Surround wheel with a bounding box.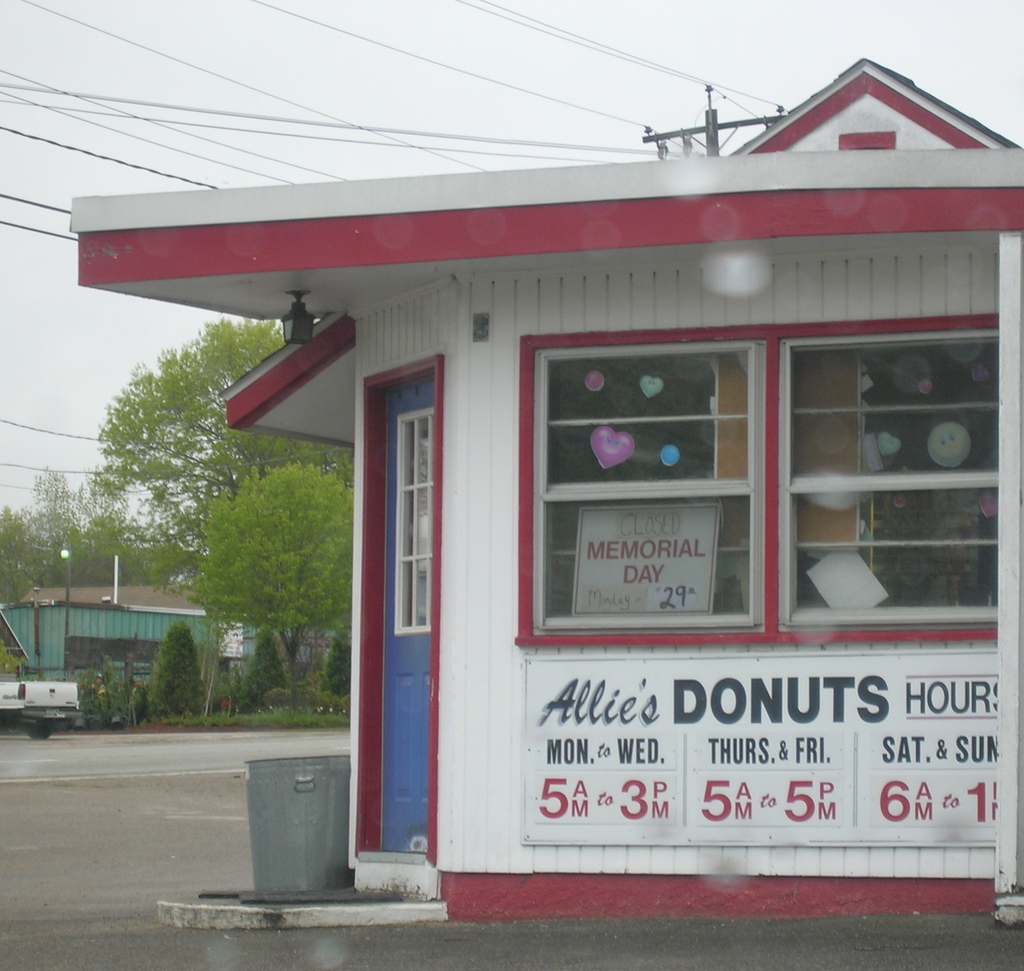
(29, 708, 59, 740).
